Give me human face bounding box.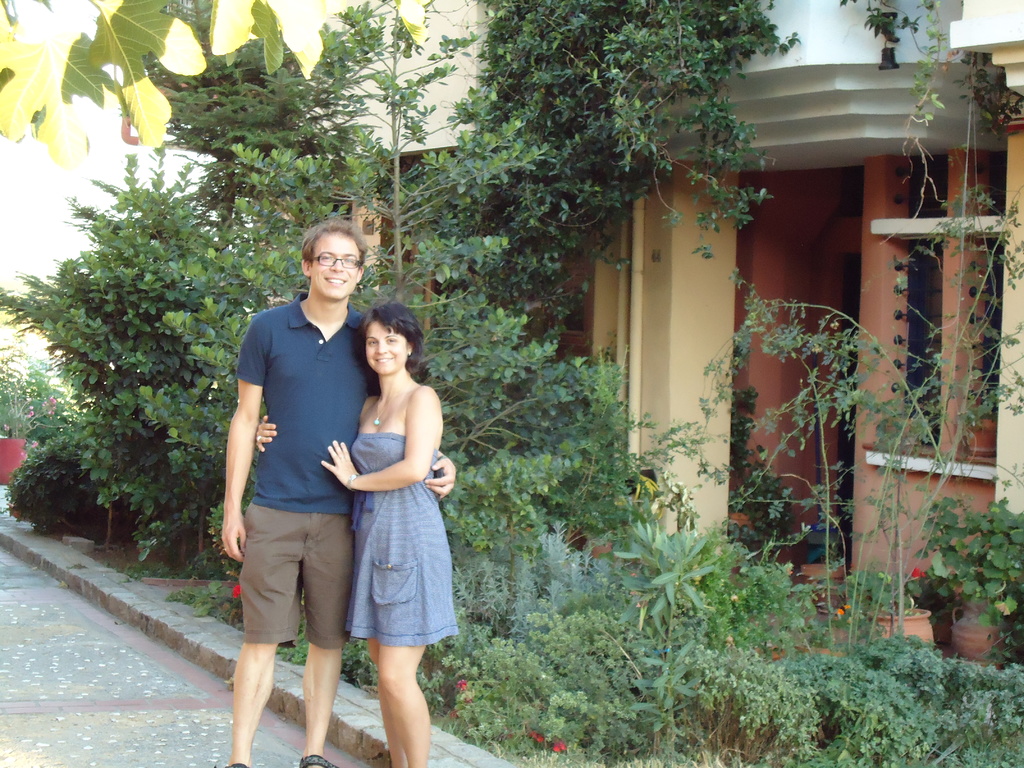
detection(364, 323, 405, 378).
